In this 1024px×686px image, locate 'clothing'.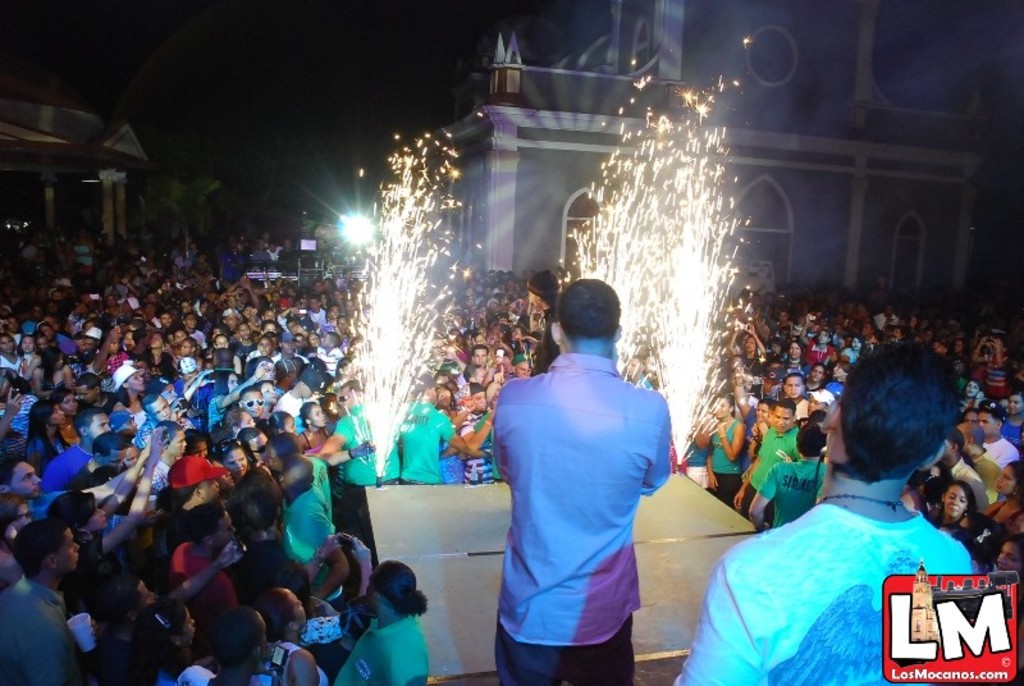
Bounding box: left=480, top=315, right=672, bottom=664.
